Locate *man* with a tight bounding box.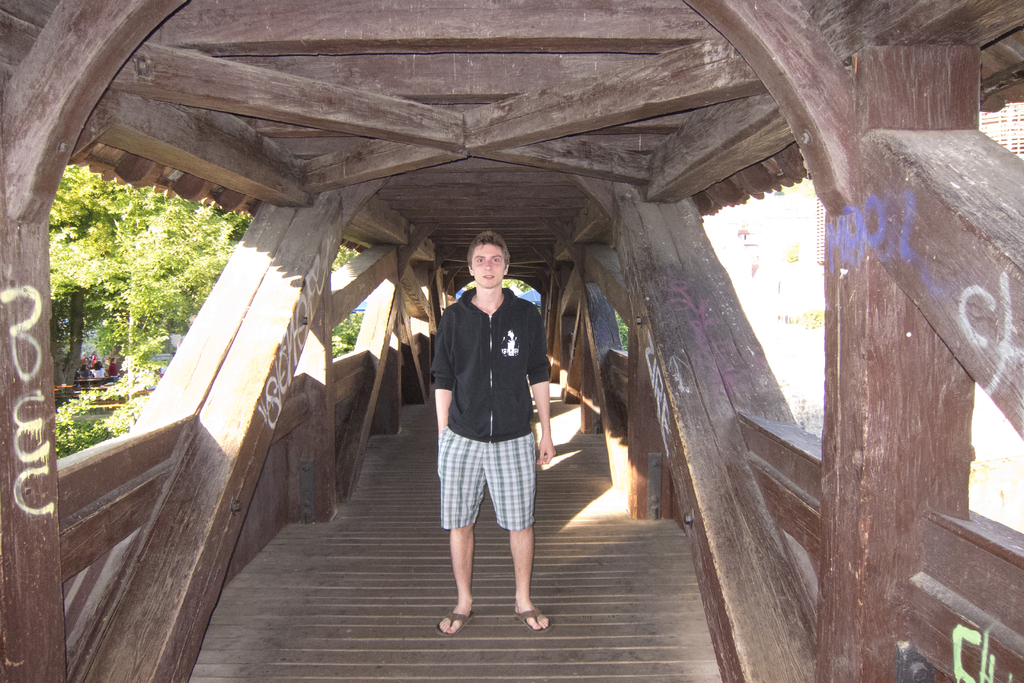
{"left": 422, "top": 224, "right": 563, "bottom": 633}.
